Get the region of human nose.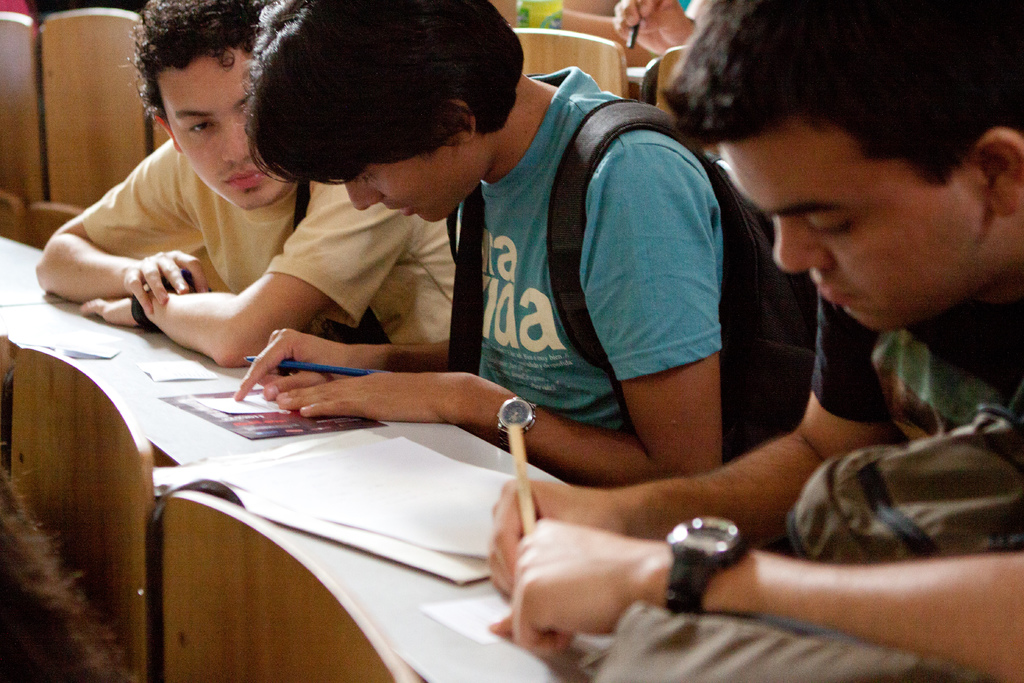
768, 219, 832, 272.
